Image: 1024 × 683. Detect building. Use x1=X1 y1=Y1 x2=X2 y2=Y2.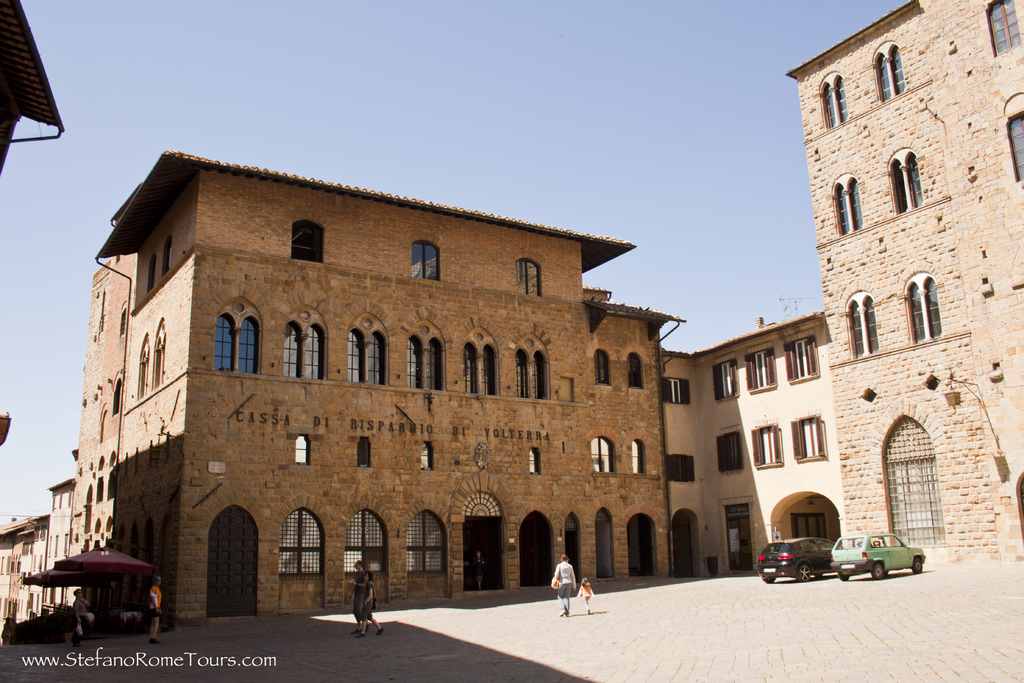
x1=83 y1=149 x2=685 y2=613.
